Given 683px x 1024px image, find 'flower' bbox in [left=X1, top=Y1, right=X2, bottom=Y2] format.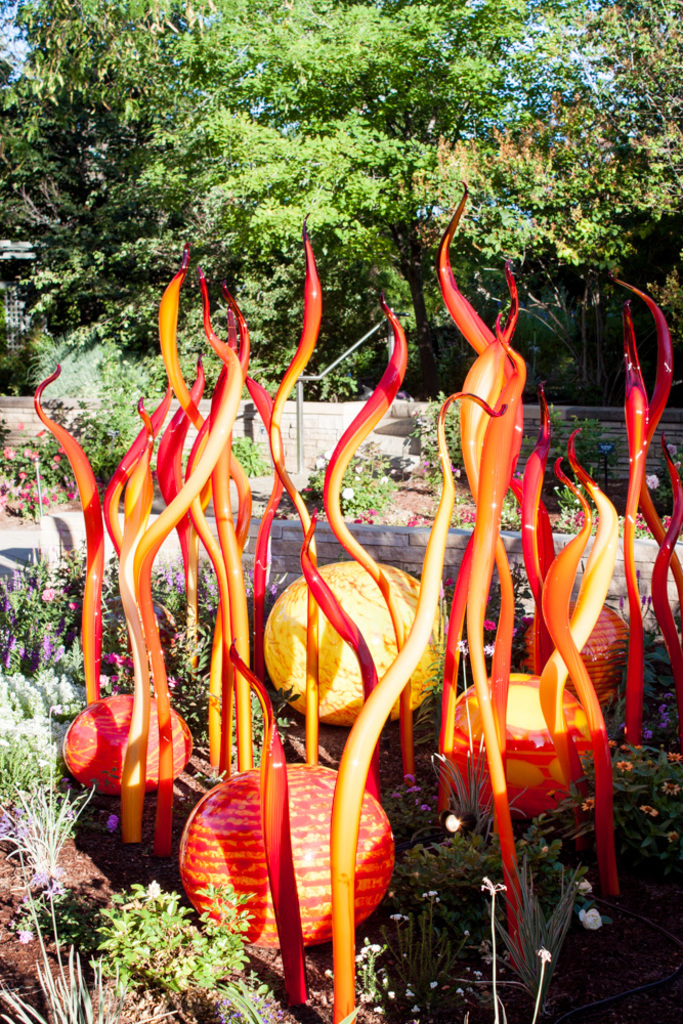
[left=33, top=633, right=55, bottom=662].
